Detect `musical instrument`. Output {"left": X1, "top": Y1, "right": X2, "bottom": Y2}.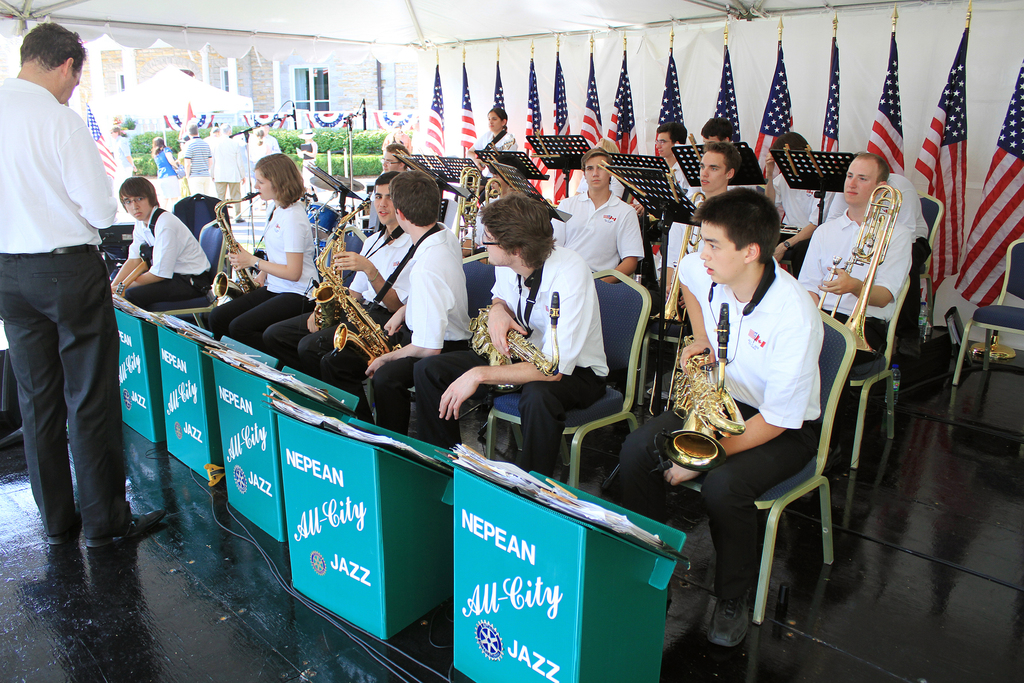
{"left": 309, "top": 198, "right": 374, "bottom": 329}.
